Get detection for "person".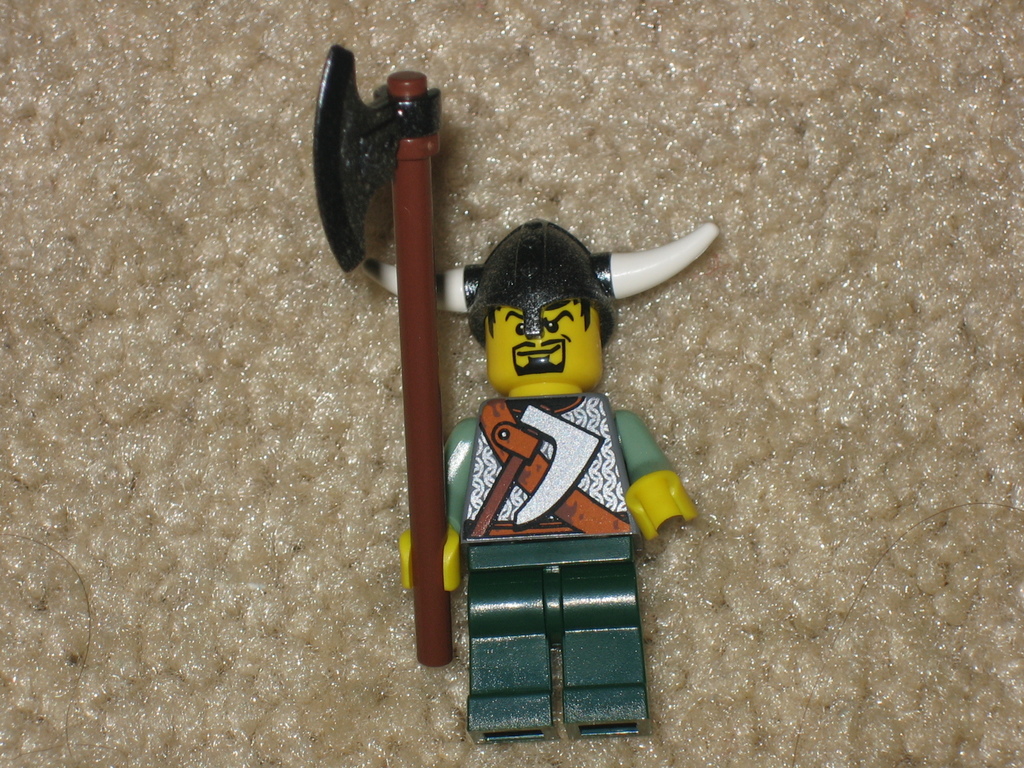
Detection: <box>360,216,719,744</box>.
